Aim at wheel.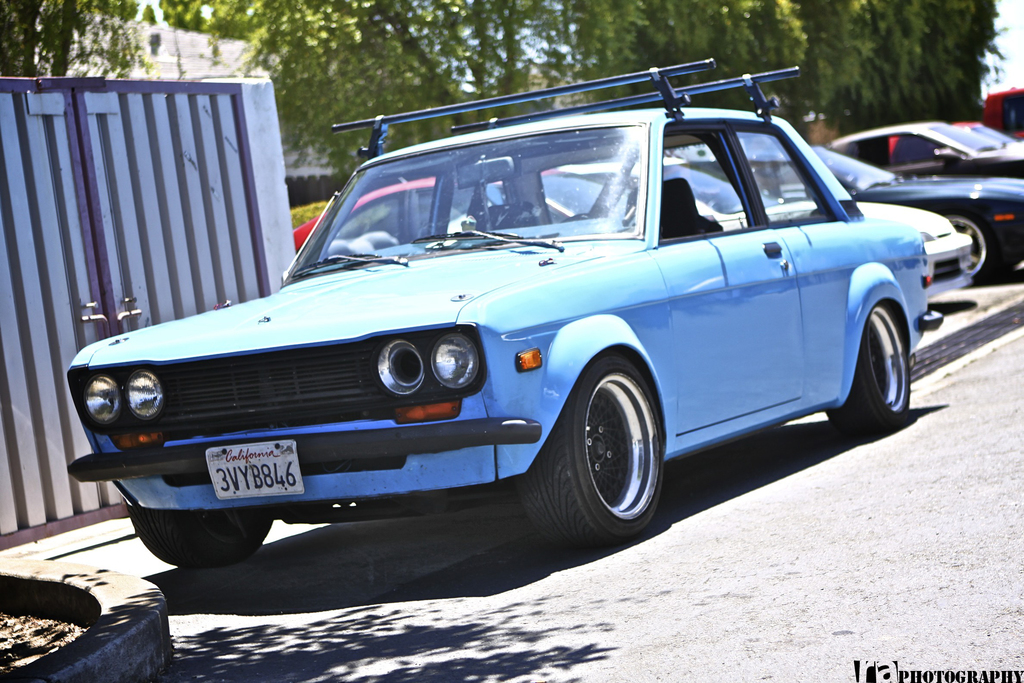
Aimed at <region>527, 372, 668, 534</region>.
